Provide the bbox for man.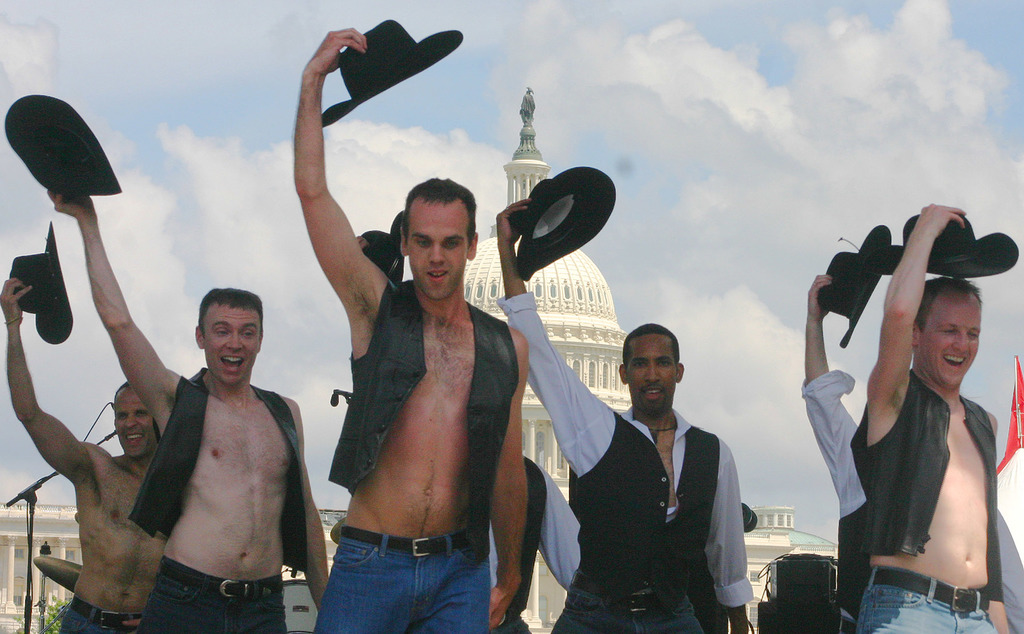
<bbox>0, 264, 172, 633</bbox>.
